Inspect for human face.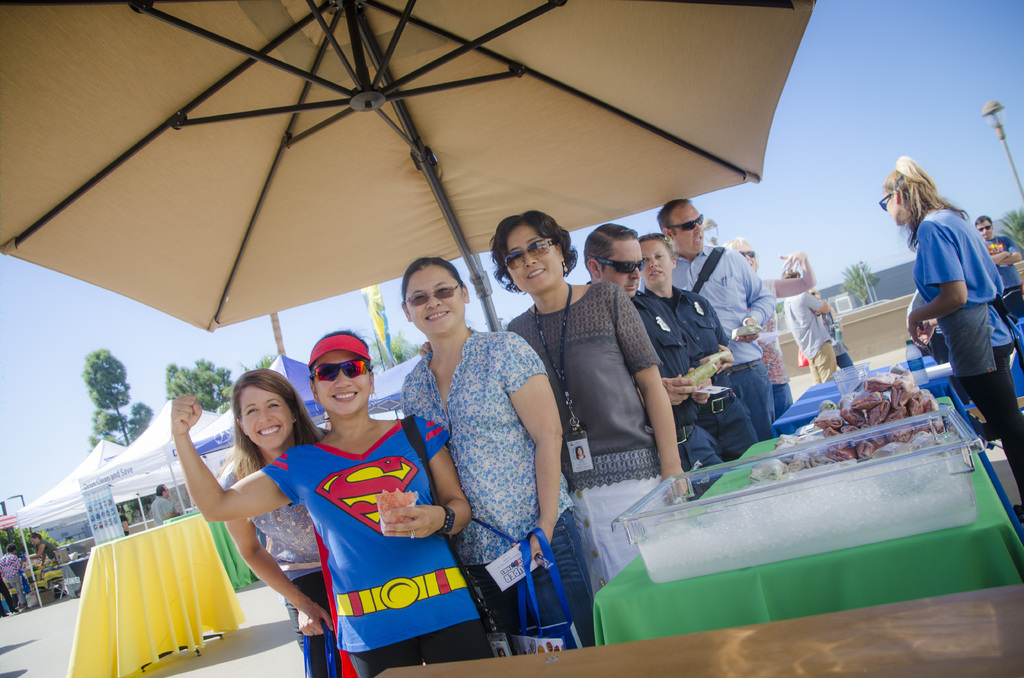
Inspection: left=234, top=383, right=287, bottom=448.
